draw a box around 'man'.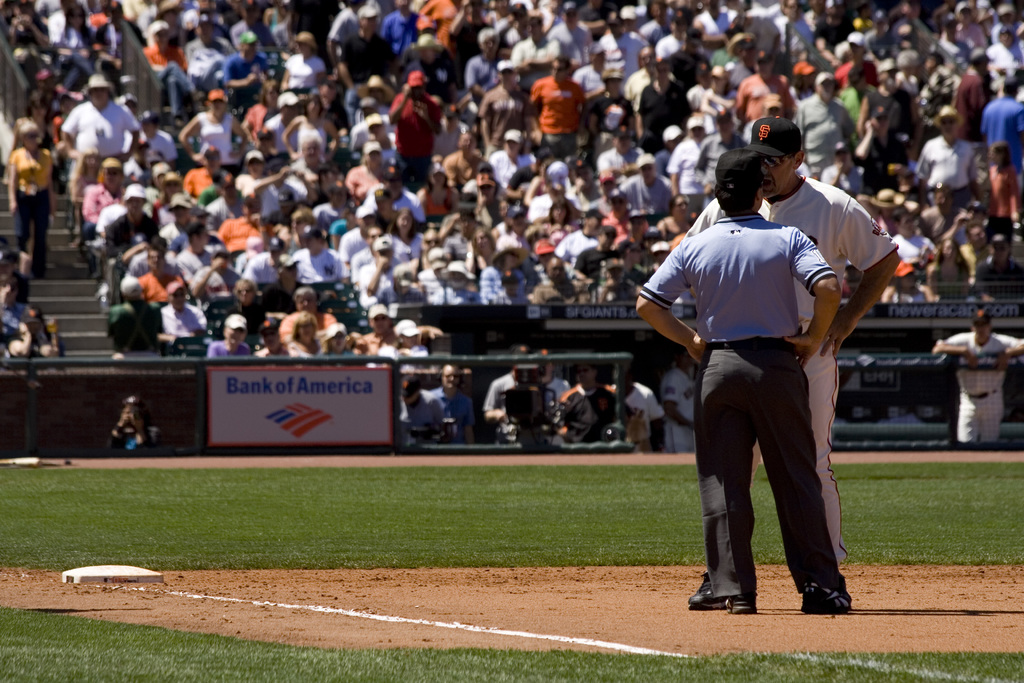
{"x1": 675, "y1": 111, "x2": 900, "y2": 572}.
